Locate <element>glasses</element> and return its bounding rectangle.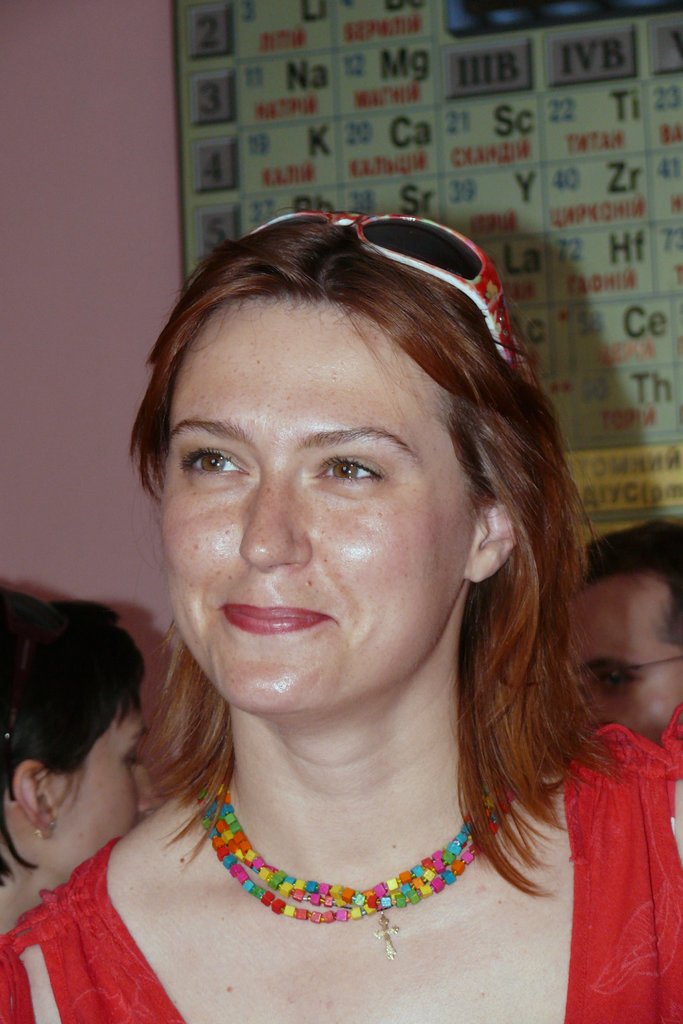
x1=562, y1=646, x2=682, y2=701.
